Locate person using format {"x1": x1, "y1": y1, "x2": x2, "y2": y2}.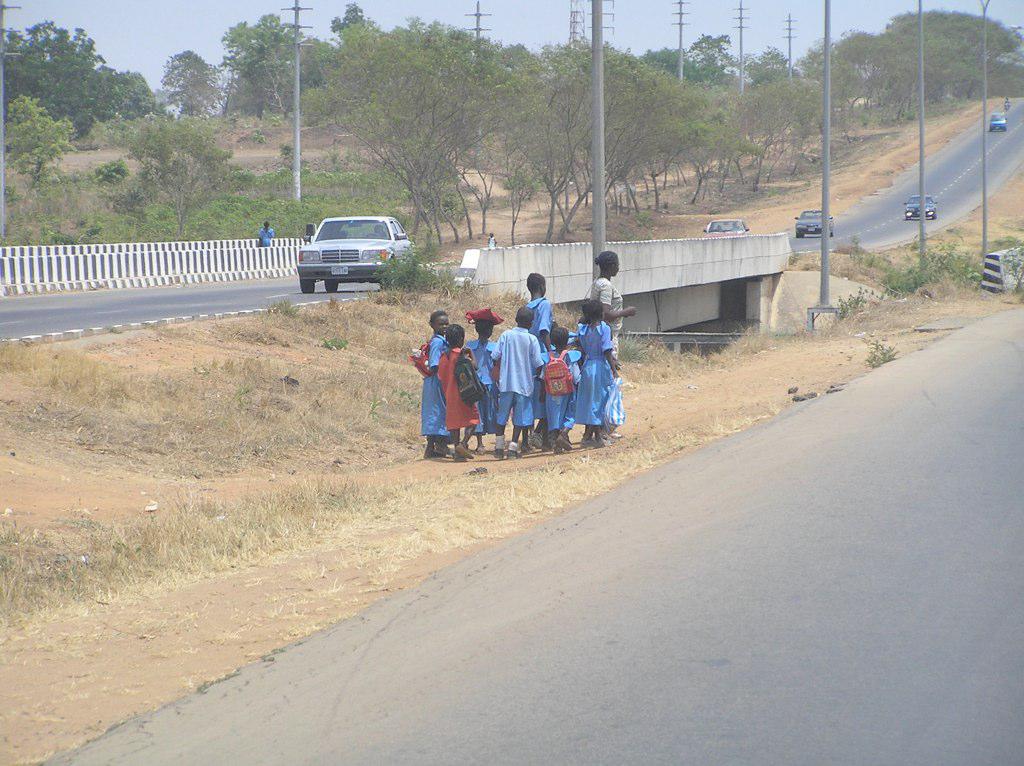
{"x1": 537, "y1": 322, "x2": 569, "y2": 449}.
